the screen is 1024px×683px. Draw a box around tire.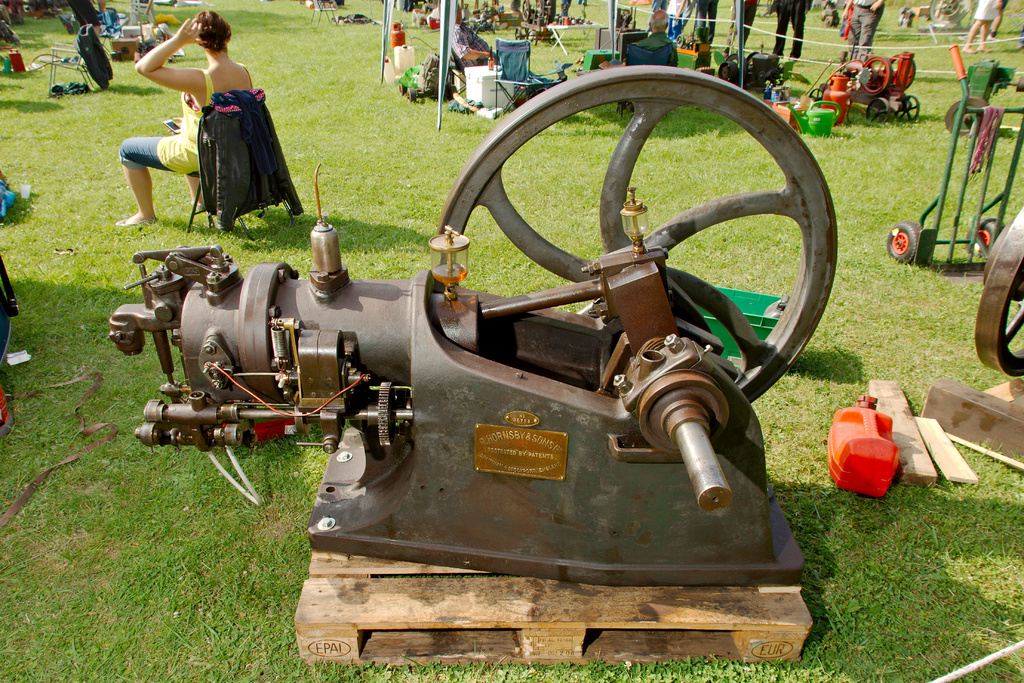
detection(0, 269, 13, 365).
